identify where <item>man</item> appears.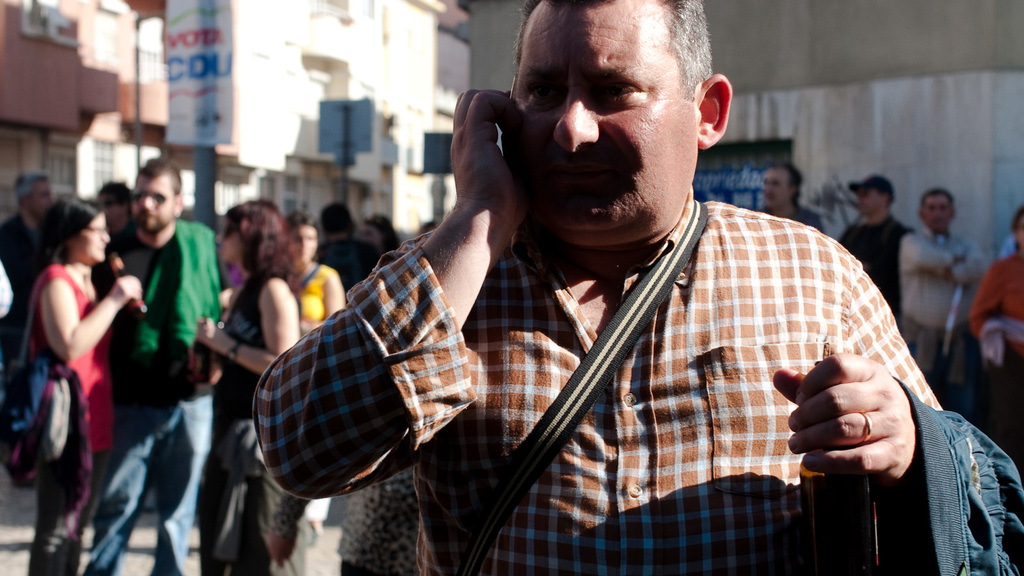
Appears at <bbox>88, 154, 230, 575</bbox>.
